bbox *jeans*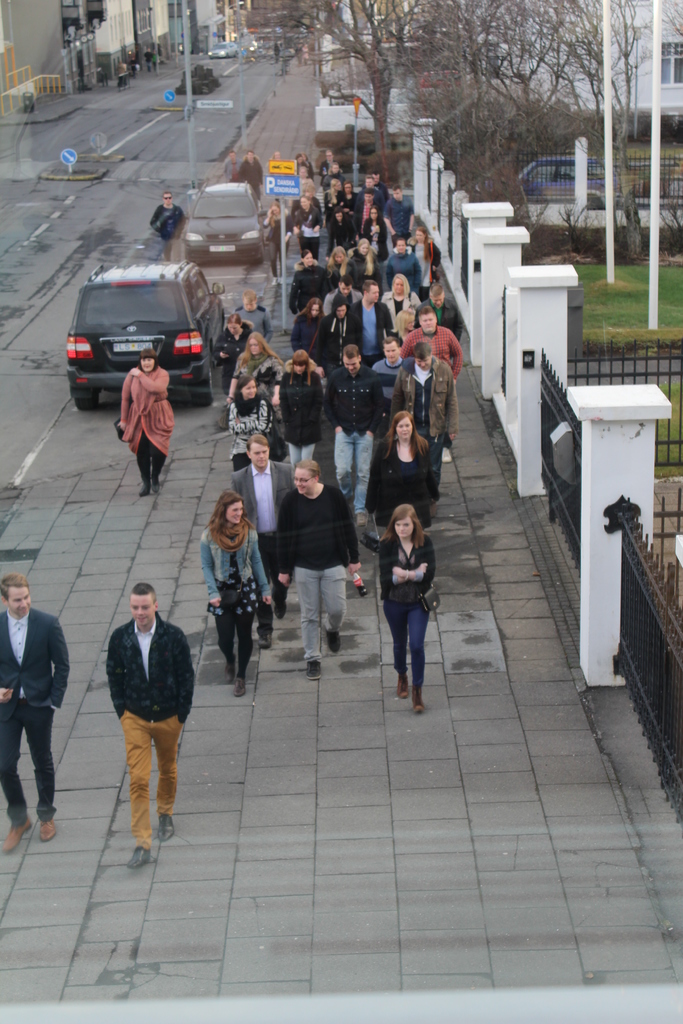
{"left": 388, "top": 581, "right": 436, "bottom": 718}
